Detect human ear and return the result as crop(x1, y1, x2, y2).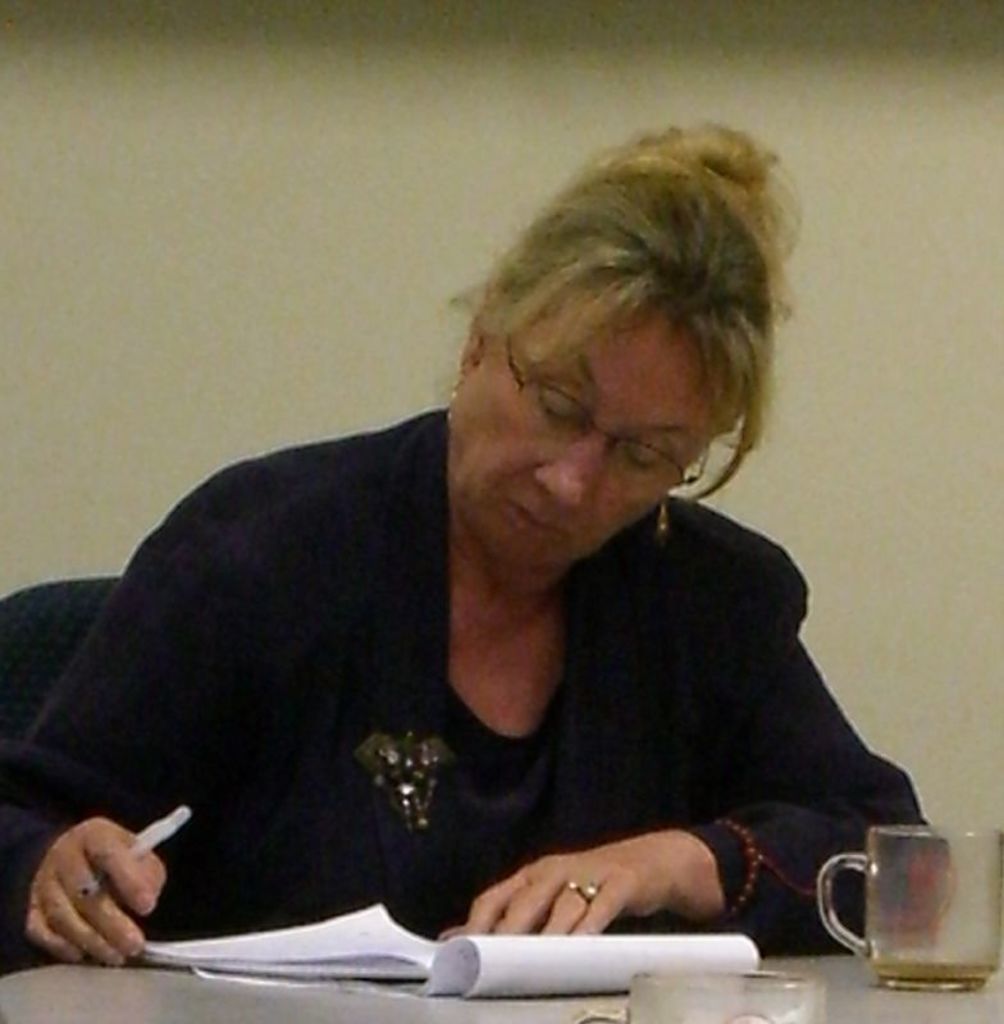
crop(462, 312, 501, 375).
